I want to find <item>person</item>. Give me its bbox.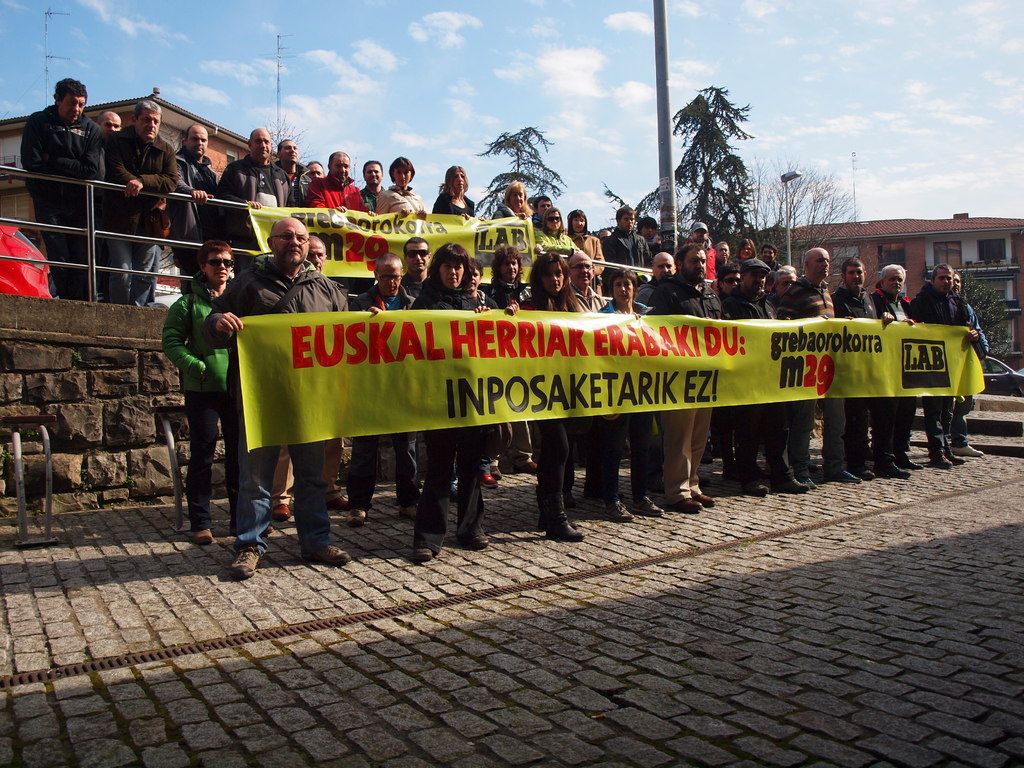
159 217 238 552.
